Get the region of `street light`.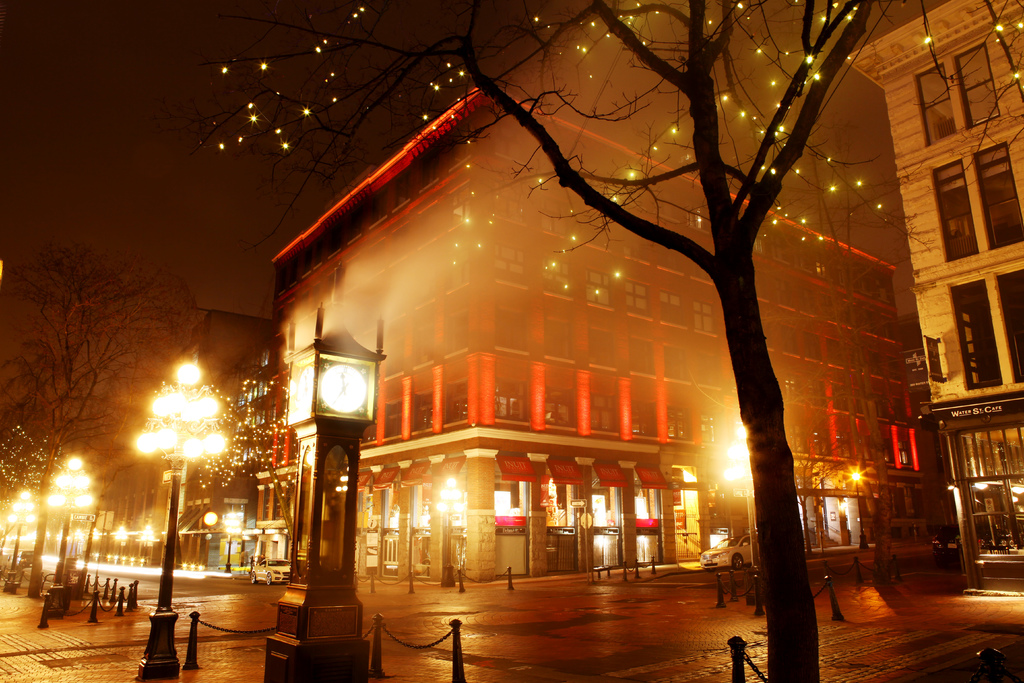
region(123, 357, 231, 682).
